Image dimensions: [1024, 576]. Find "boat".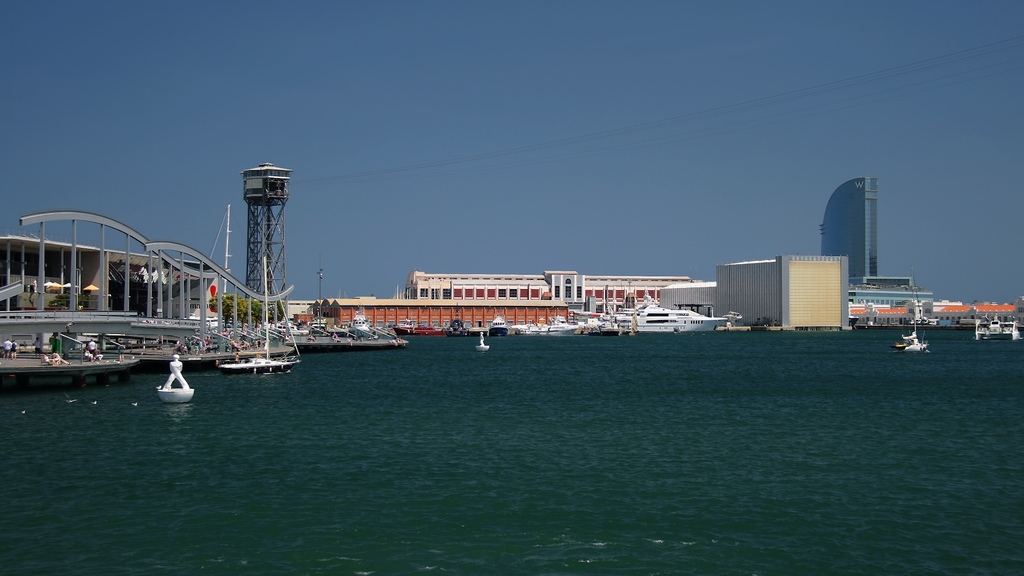
<box>391,323,447,336</box>.
